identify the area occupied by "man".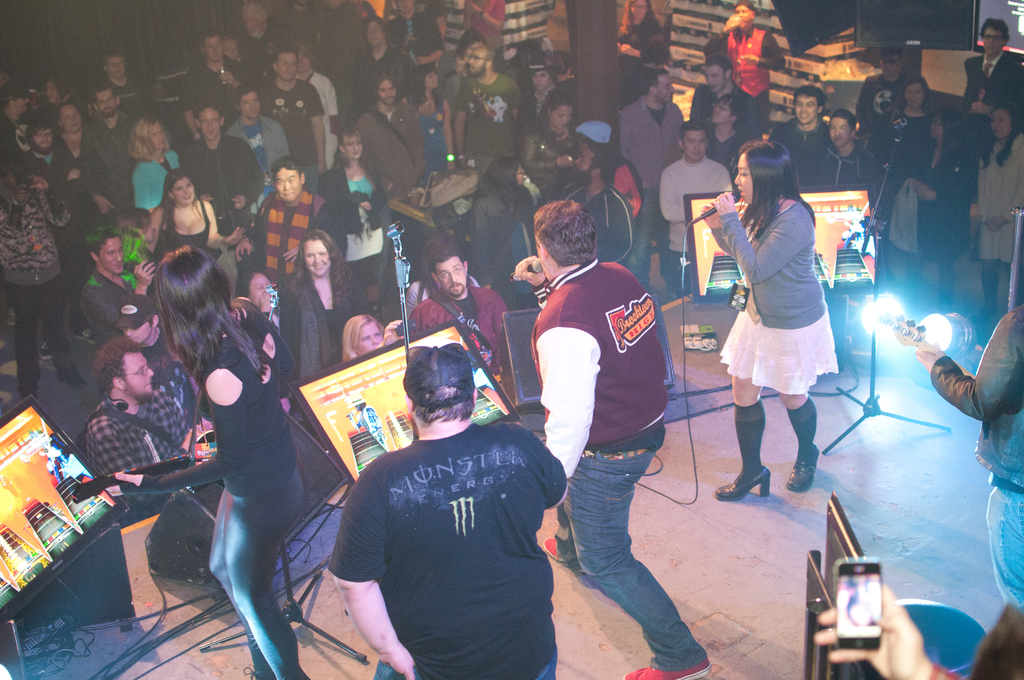
Area: [449, 43, 524, 177].
